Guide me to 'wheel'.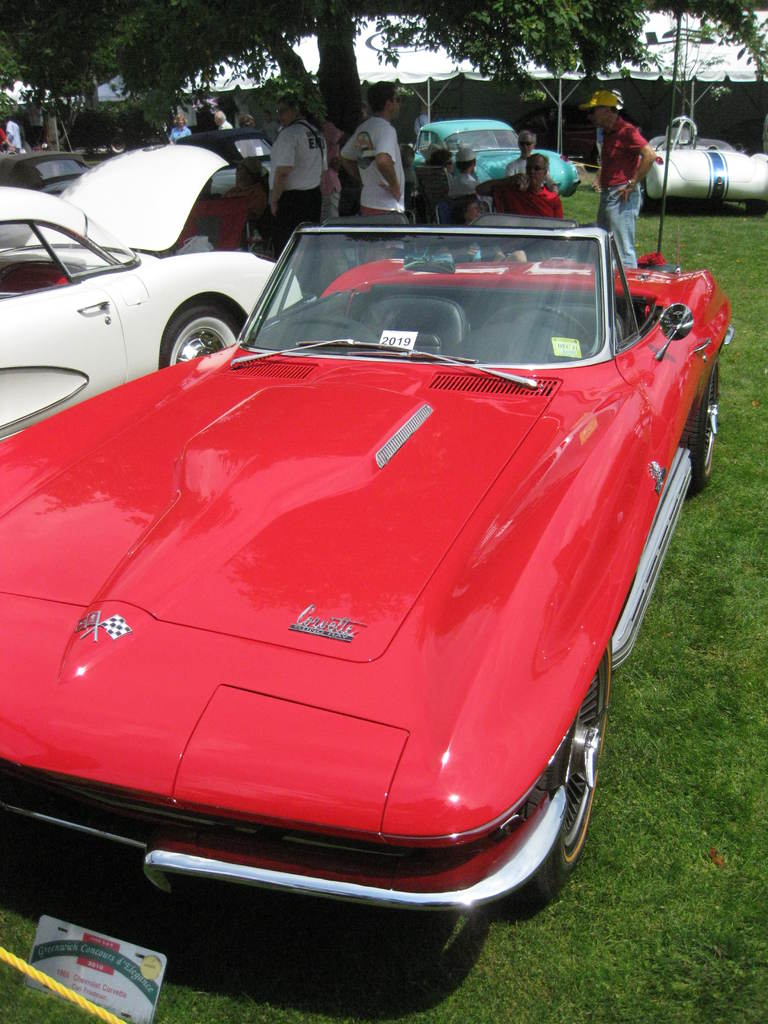
Guidance: 540:719:609:877.
